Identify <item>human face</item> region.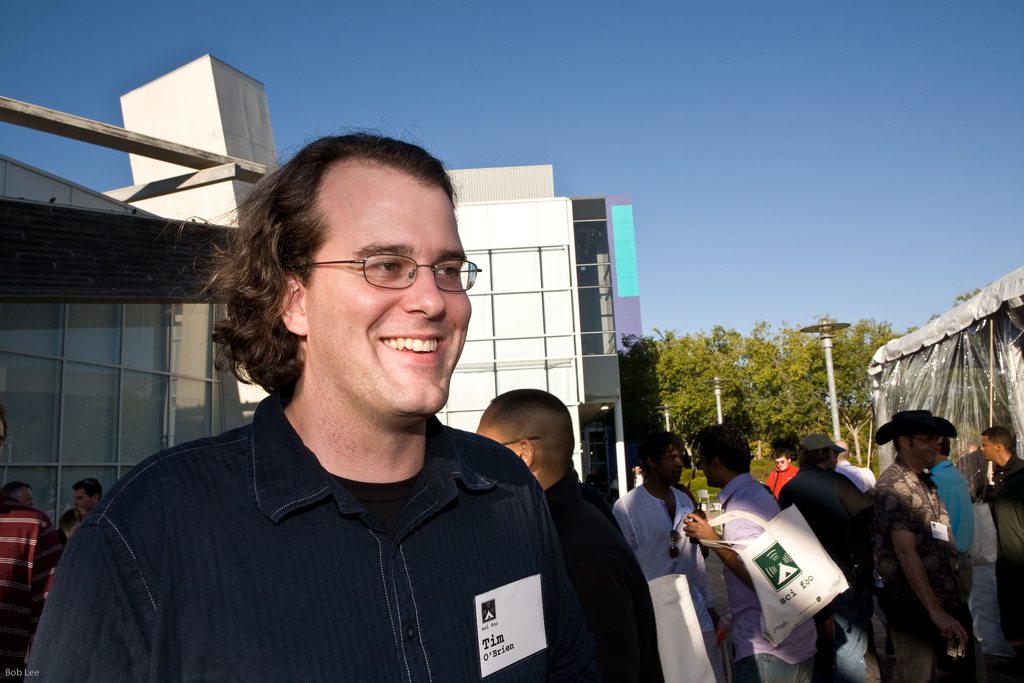
Region: crop(298, 168, 475, 411).
